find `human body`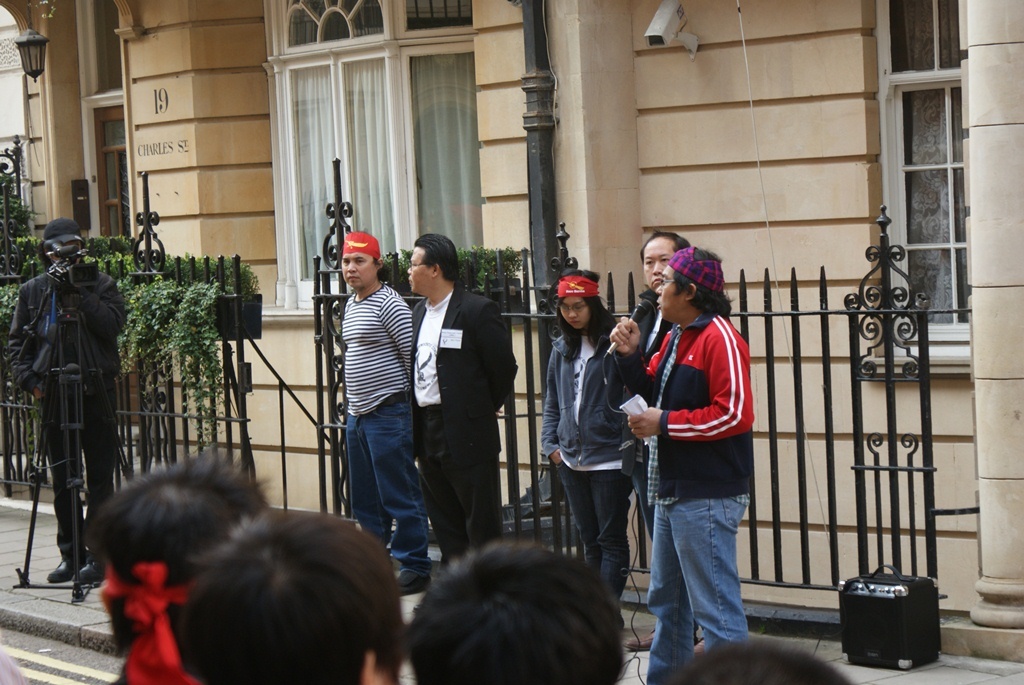
<region>336, 235, 414, 589</region>
